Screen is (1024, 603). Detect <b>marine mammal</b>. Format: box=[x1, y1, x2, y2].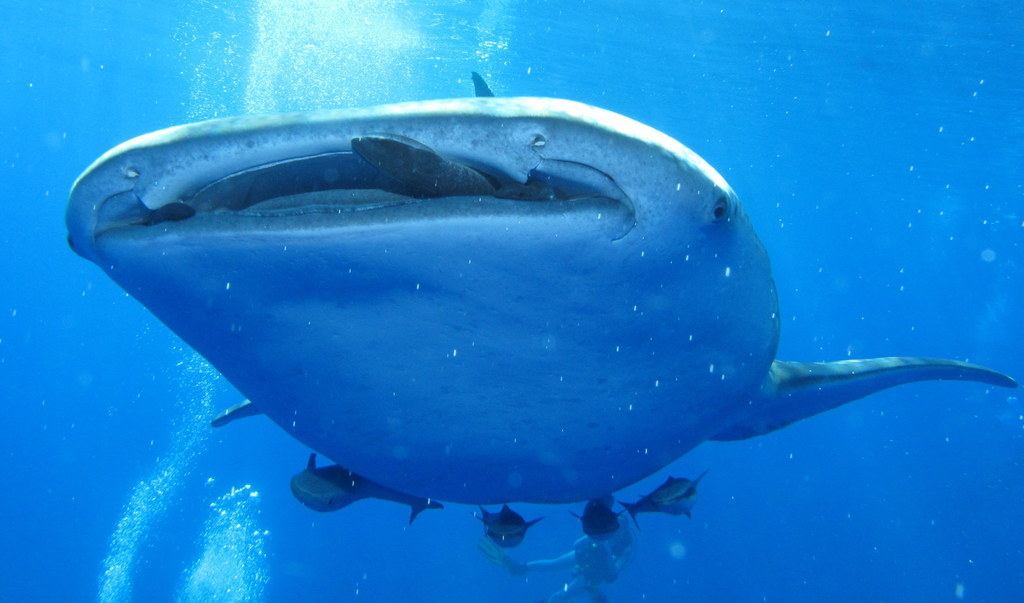
box=[523, 538, 616, 597].
